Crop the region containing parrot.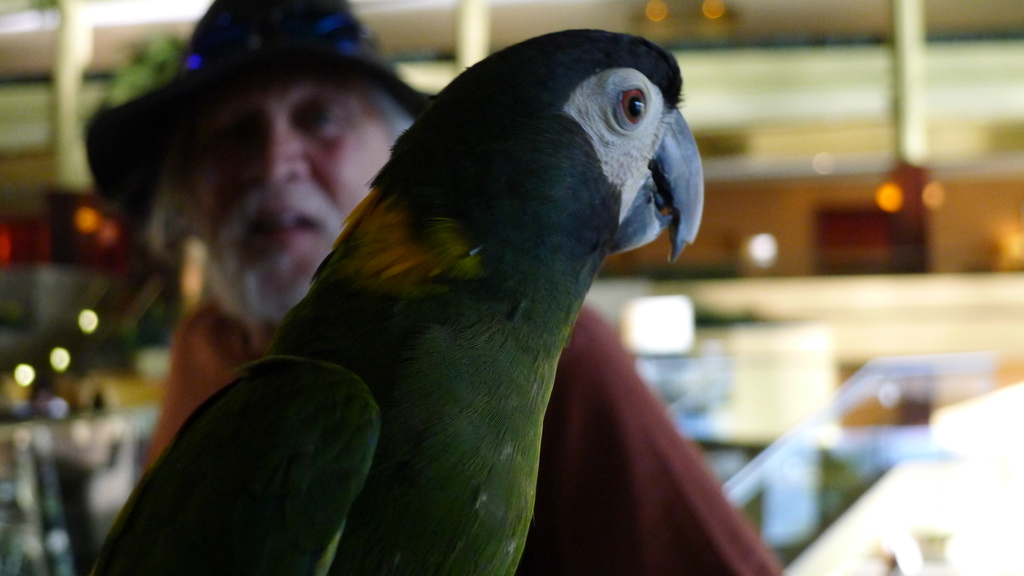
Crop region: [left=76, top=15, right=714, bottom=575].
